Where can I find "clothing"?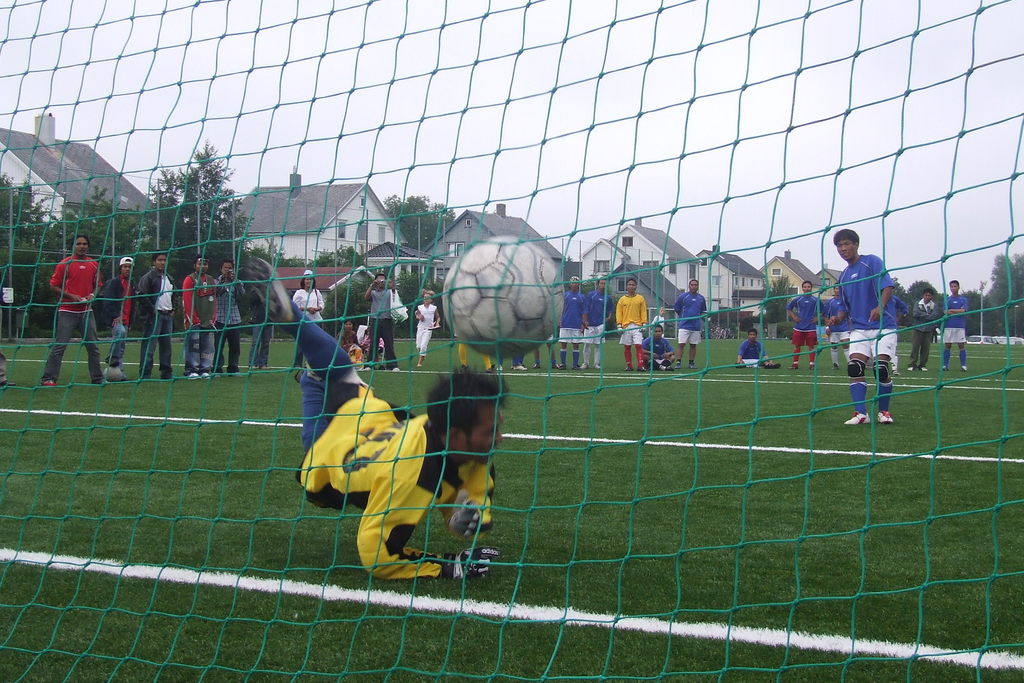
You can find it at detection(100, 270, 132, 370).
